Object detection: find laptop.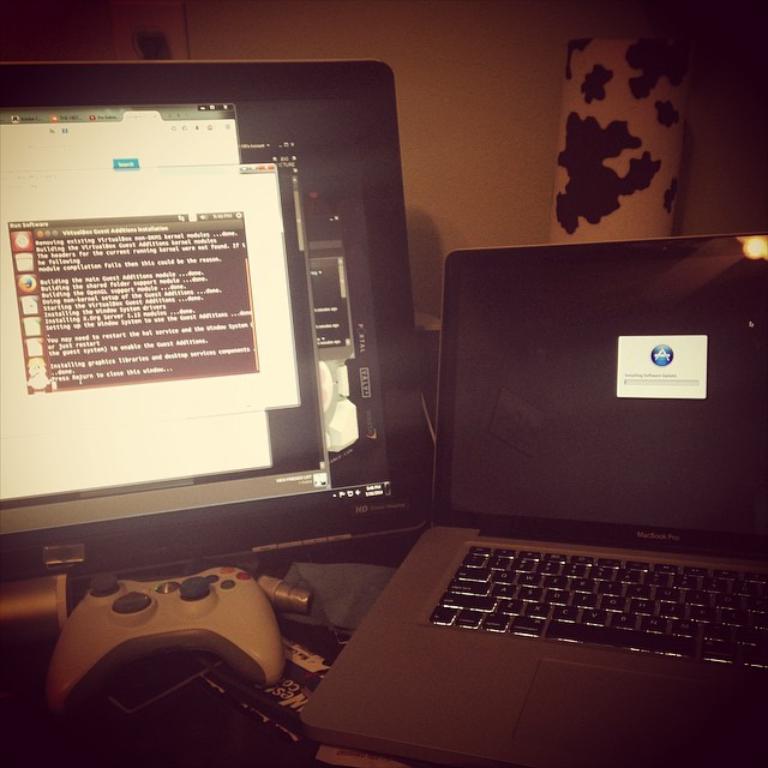
Rect(294, 228, 767, 767).
